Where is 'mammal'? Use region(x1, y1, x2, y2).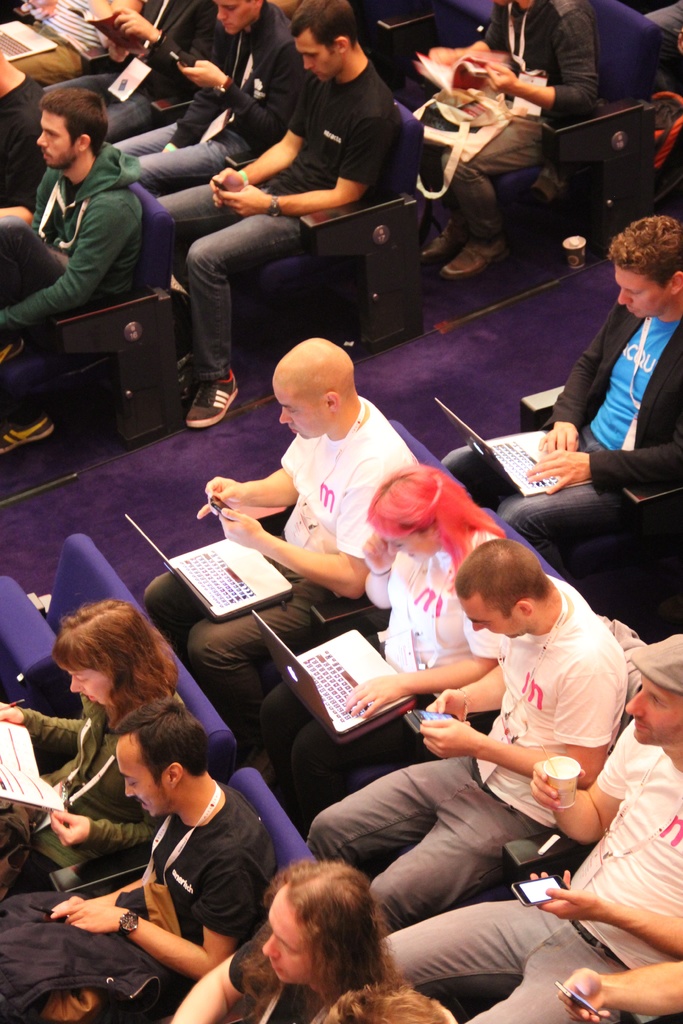
region(552, 961, 682, 1023).
